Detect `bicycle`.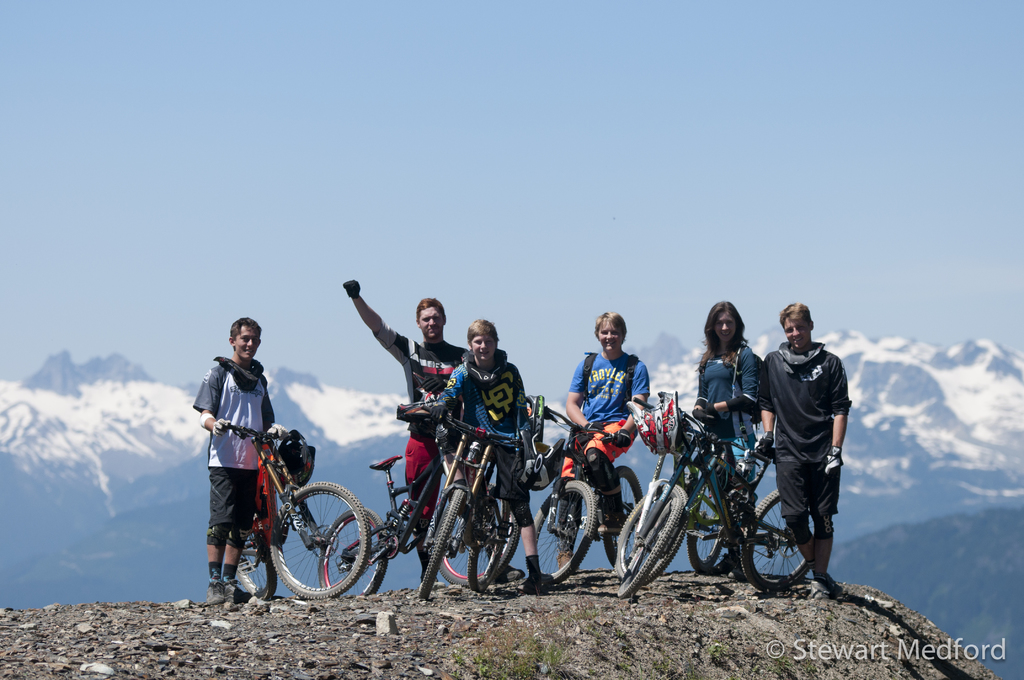
Detected at crop(314, 453, 490, 600).
